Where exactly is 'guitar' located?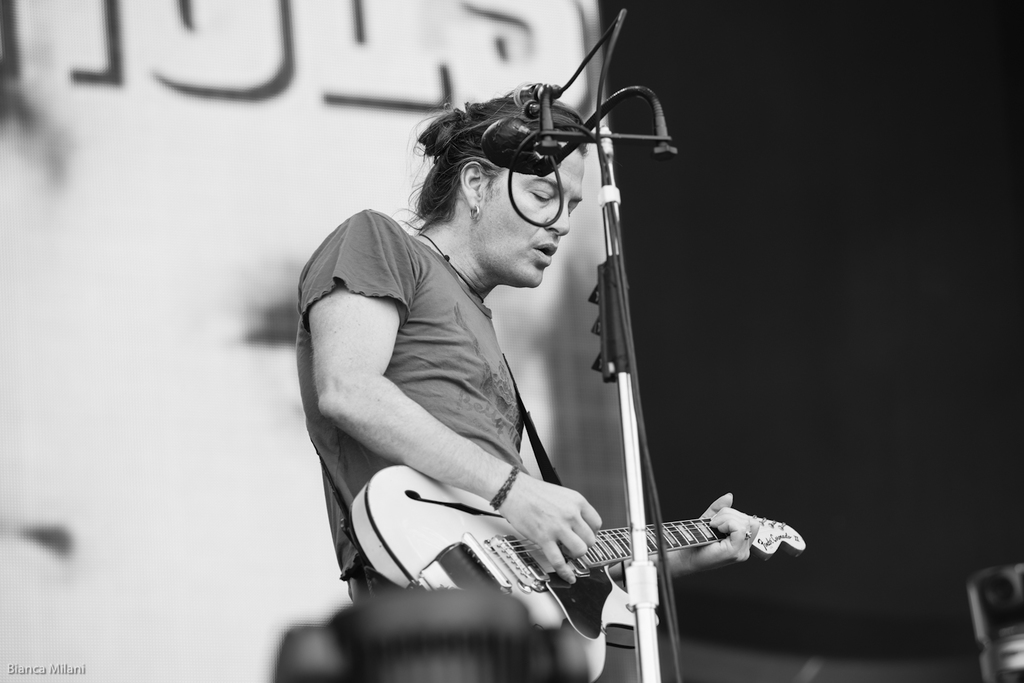
Its bounding box is (340,440,795,669).
